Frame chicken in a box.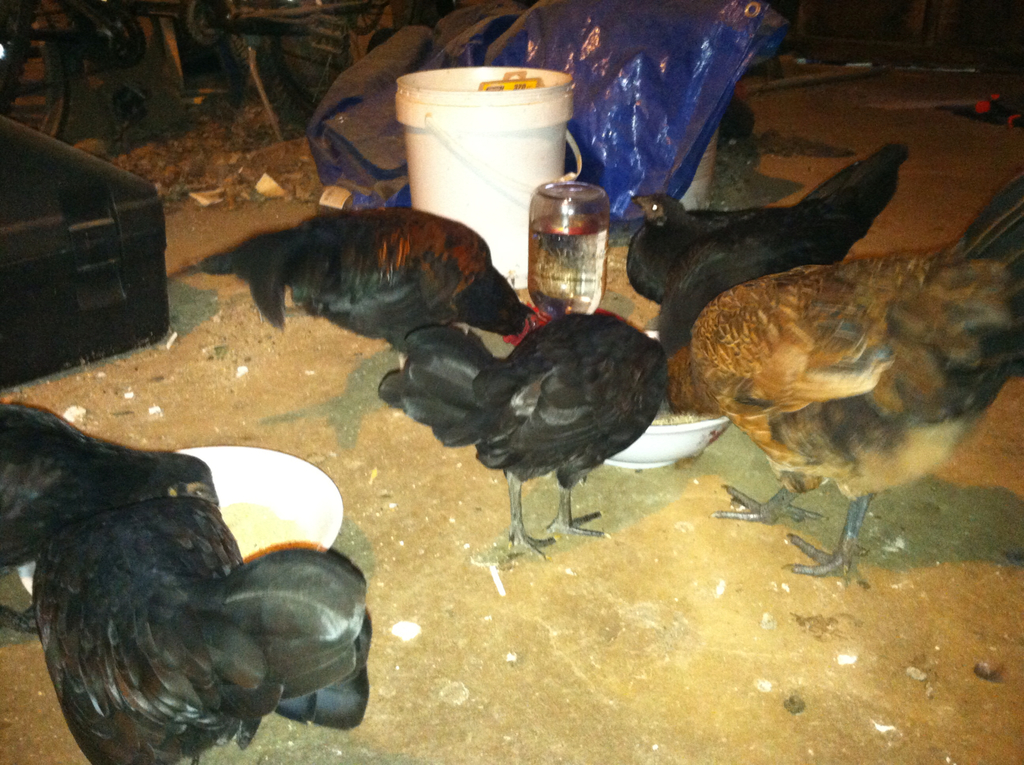
locate(659, 172, 1023, 588).
